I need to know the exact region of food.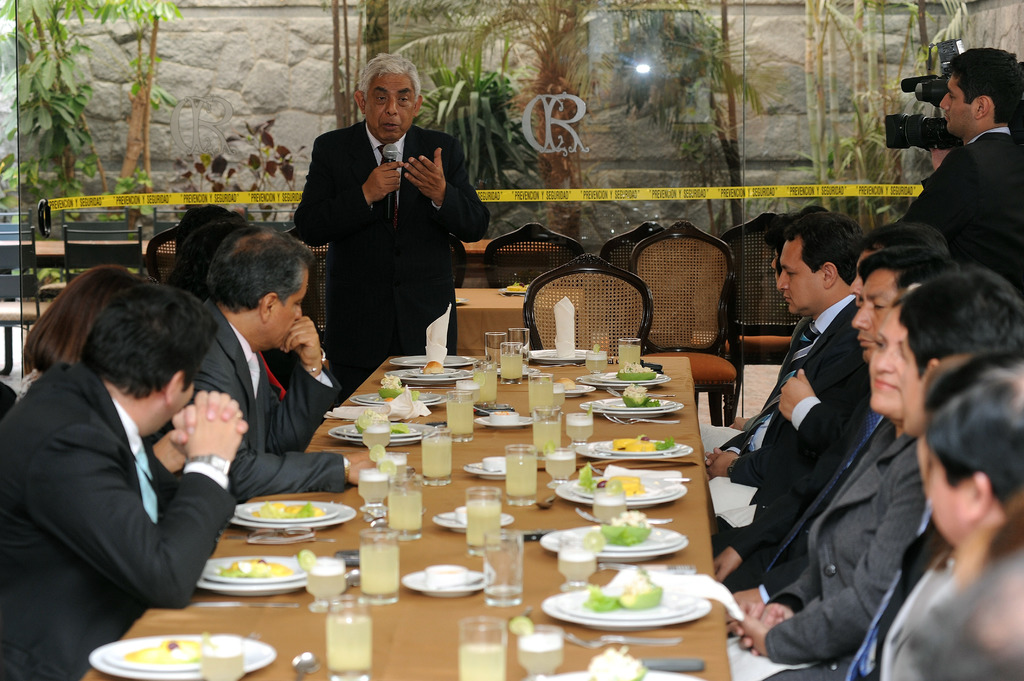
Region: x1=122, y1=633, x2=204, y2=665.
